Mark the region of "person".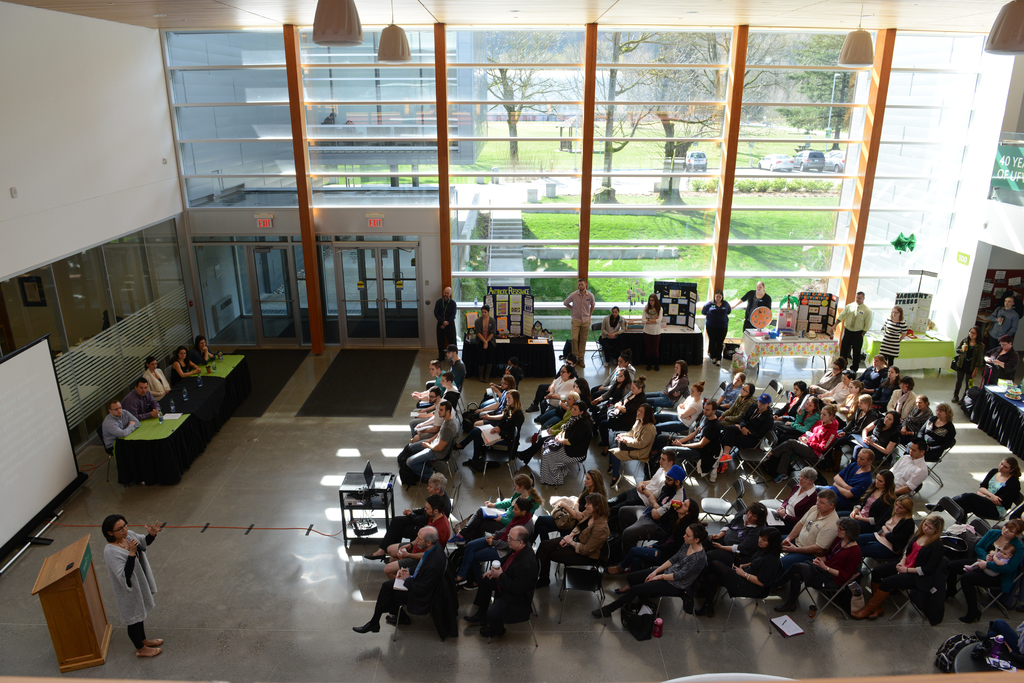
Region: (left=466, top=406, right=527, bottom=466).
